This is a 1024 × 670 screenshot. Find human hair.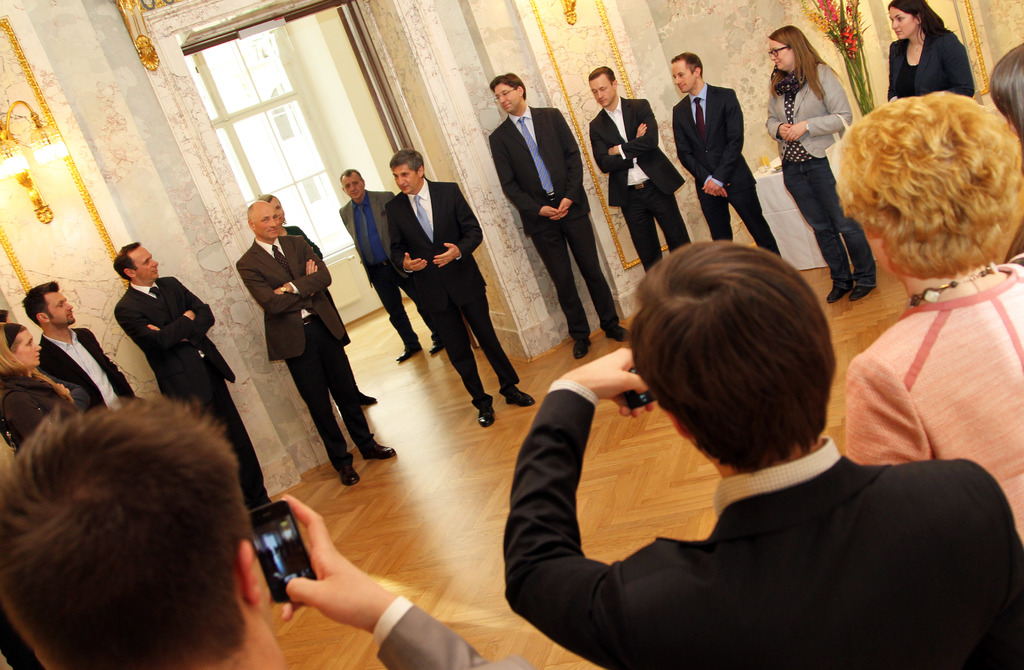
Bounding box: x1=771, y1=25, x2=847, y2=102.
